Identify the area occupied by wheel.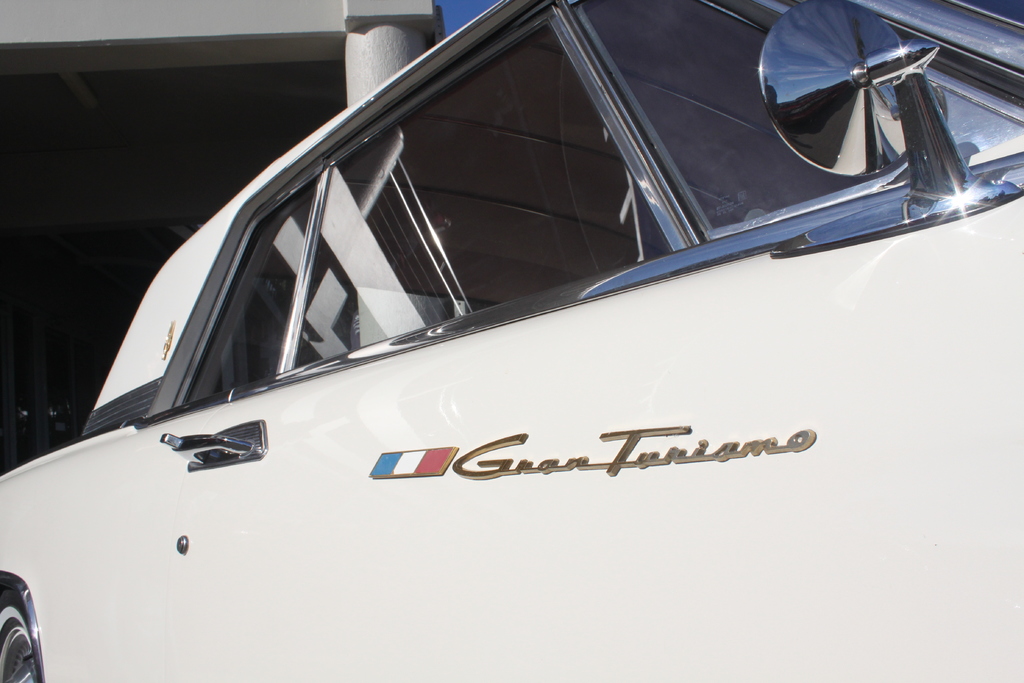
Area: (left=0, top=616, right=23, bottom=682).
